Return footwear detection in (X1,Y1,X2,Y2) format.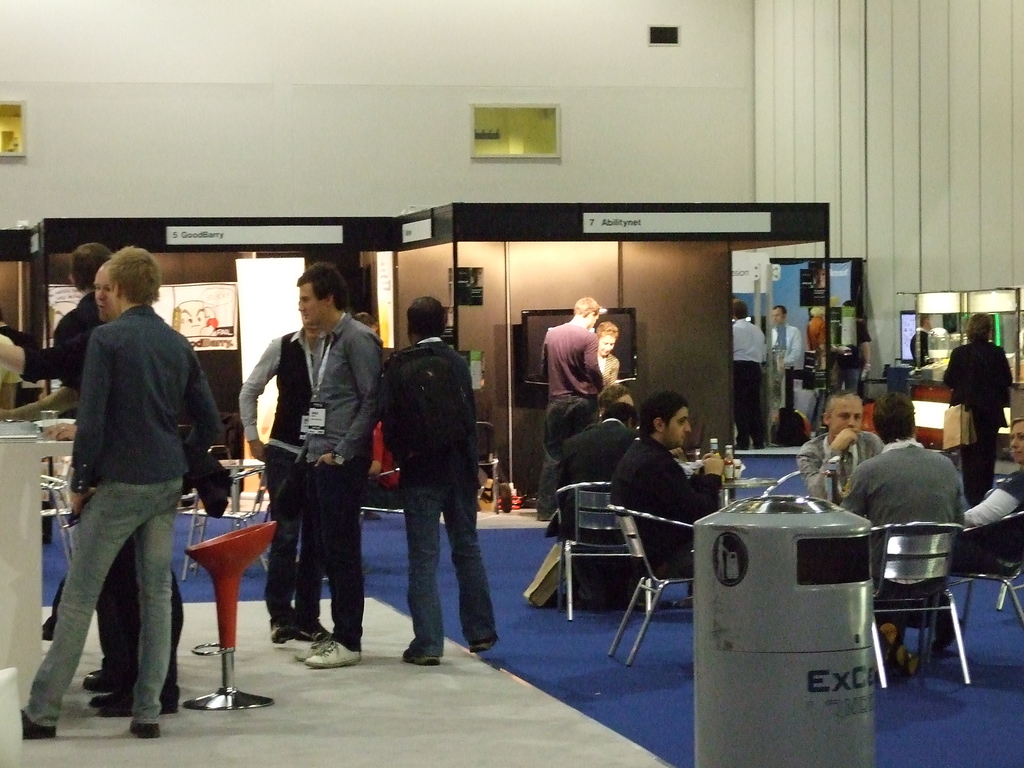
(893,641,925,676).
